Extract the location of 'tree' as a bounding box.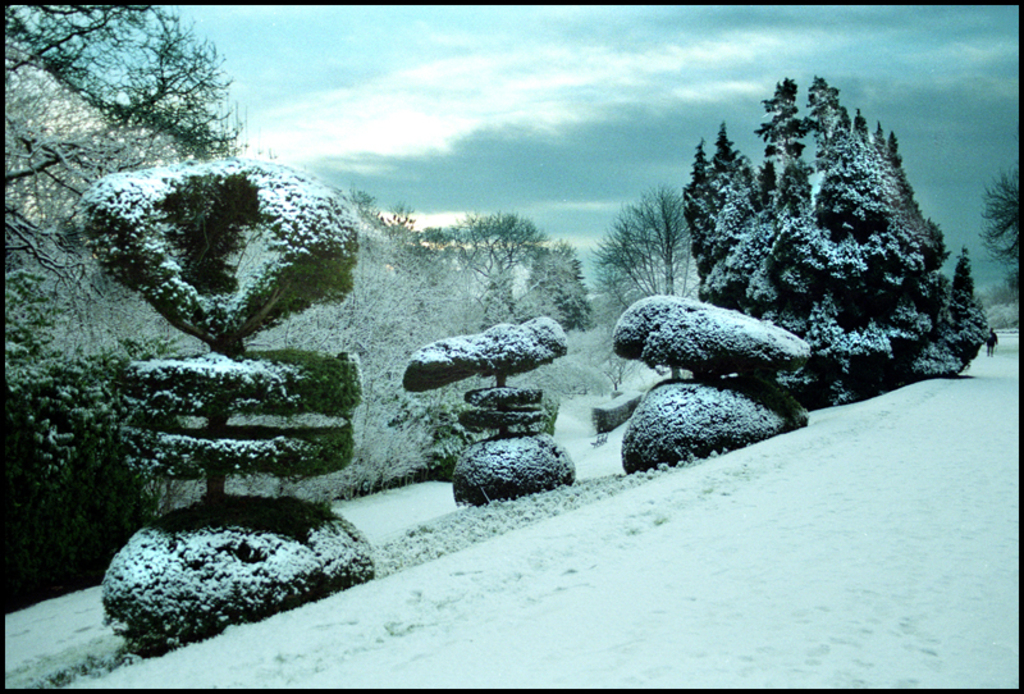
(676,79,996,412).
